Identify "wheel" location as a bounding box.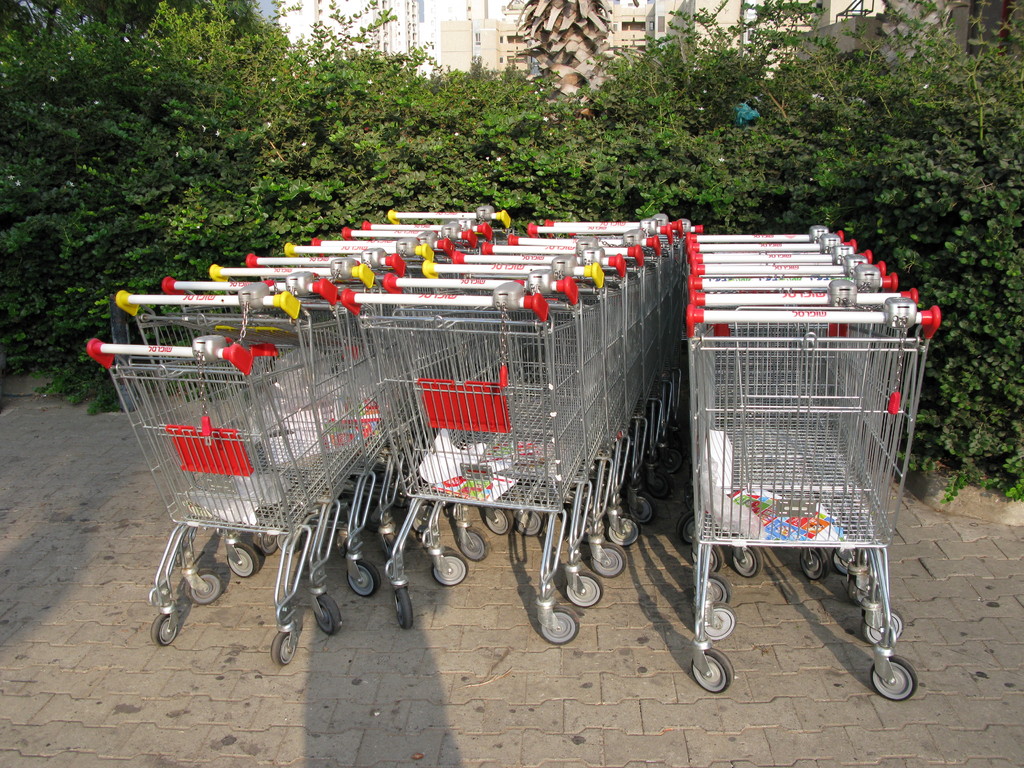
{"left": 156, "top": 615, "right": 189, "bottom": 648}.
